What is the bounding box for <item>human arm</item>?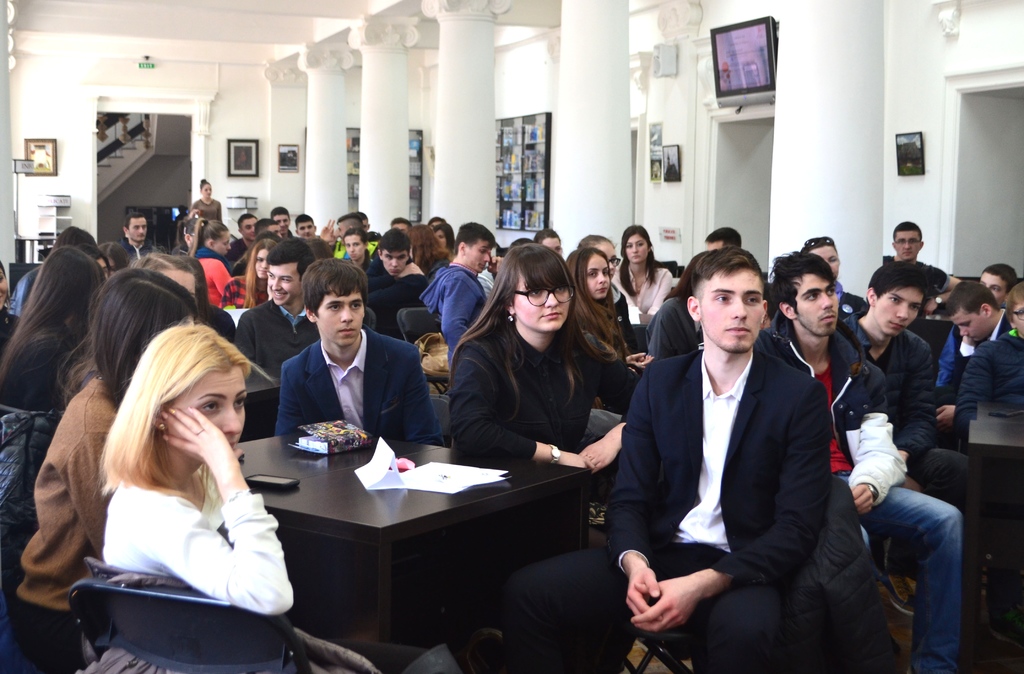
crop(216, 278, 243, 309).
